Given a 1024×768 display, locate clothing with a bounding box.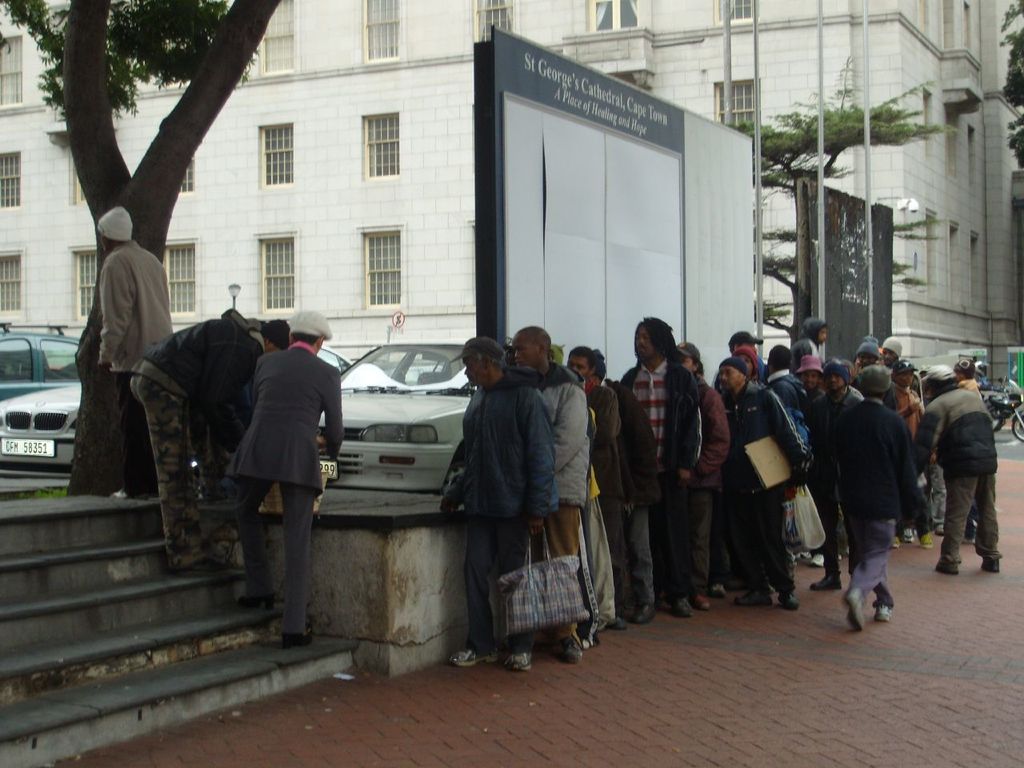
Located: locate(516, 366, 596, 642).
